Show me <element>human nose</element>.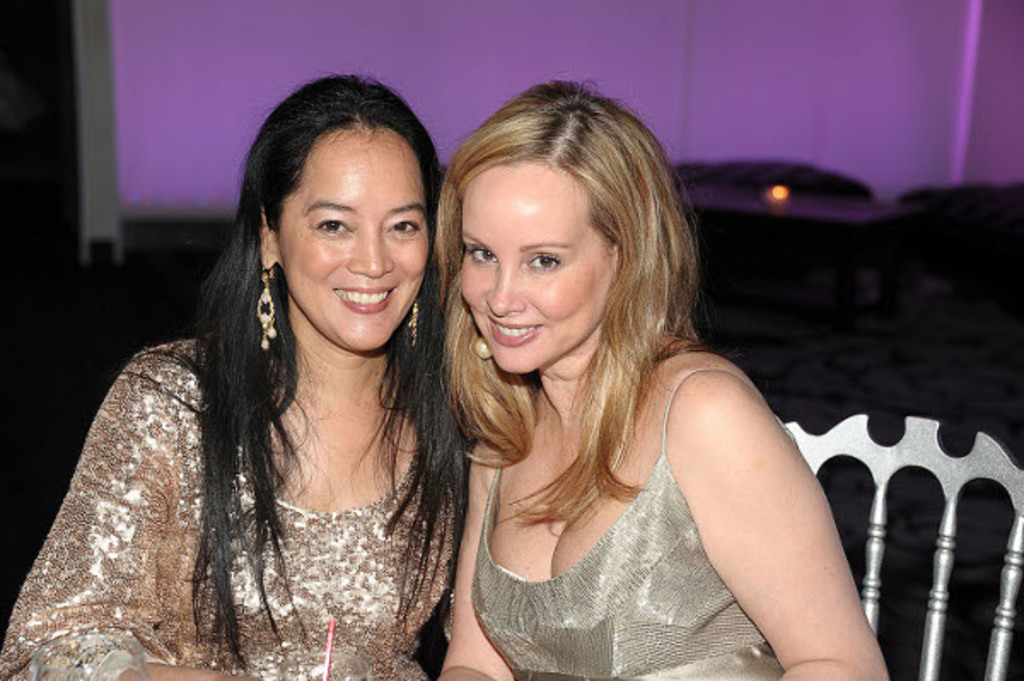
<element>human nose</element> is here: [483,266,526,317].
